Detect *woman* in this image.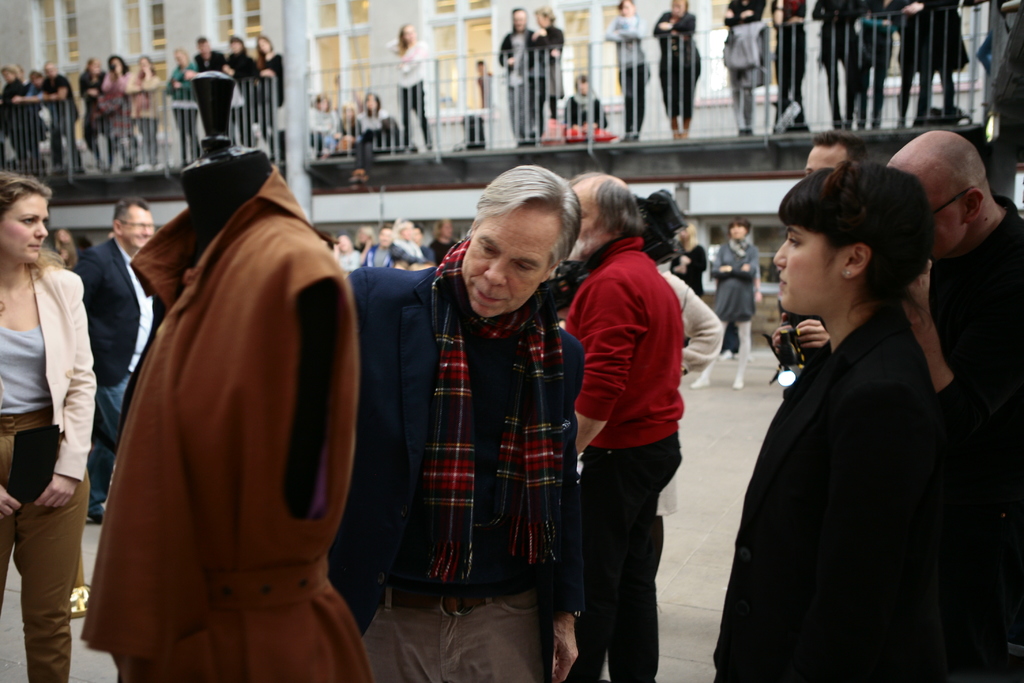
Detection: BBox(527, 8, 567, 142).
